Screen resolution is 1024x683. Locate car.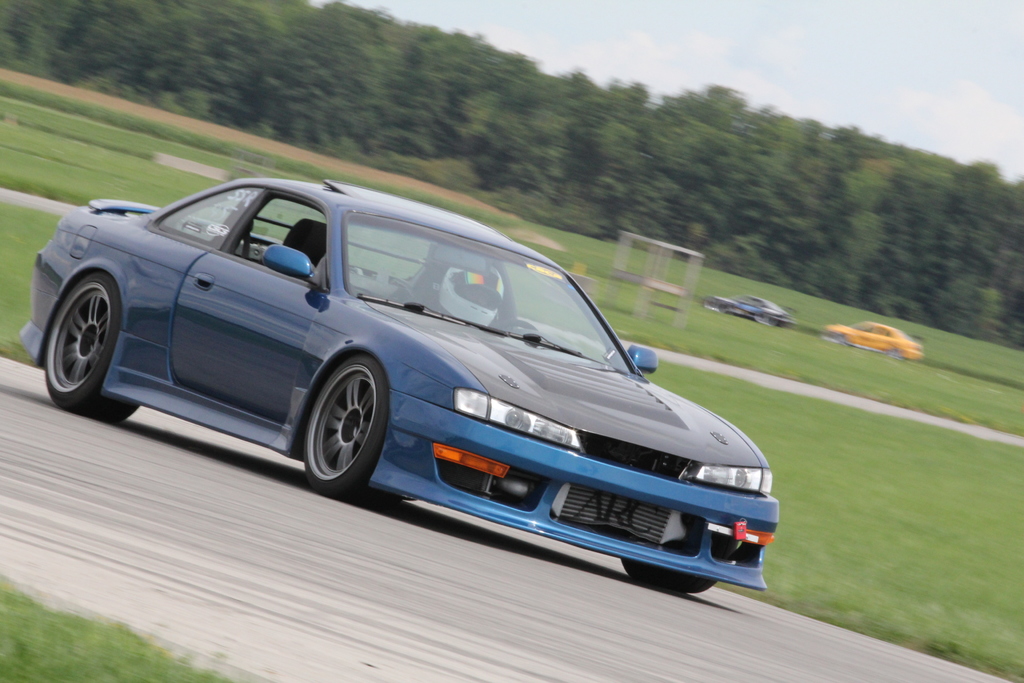
[12,173,767,591].
